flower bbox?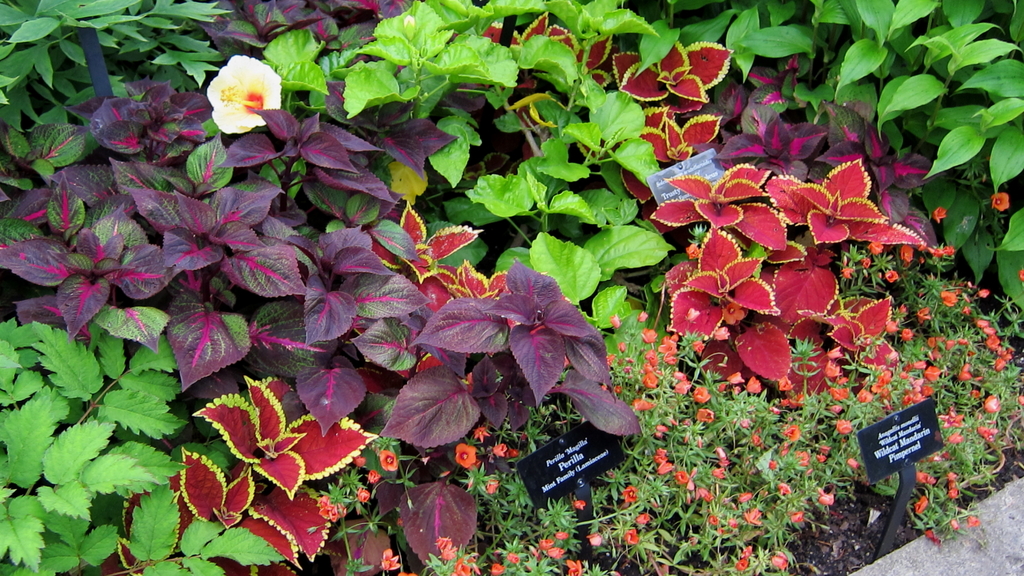
Rect(927, 246, 943, 257)
